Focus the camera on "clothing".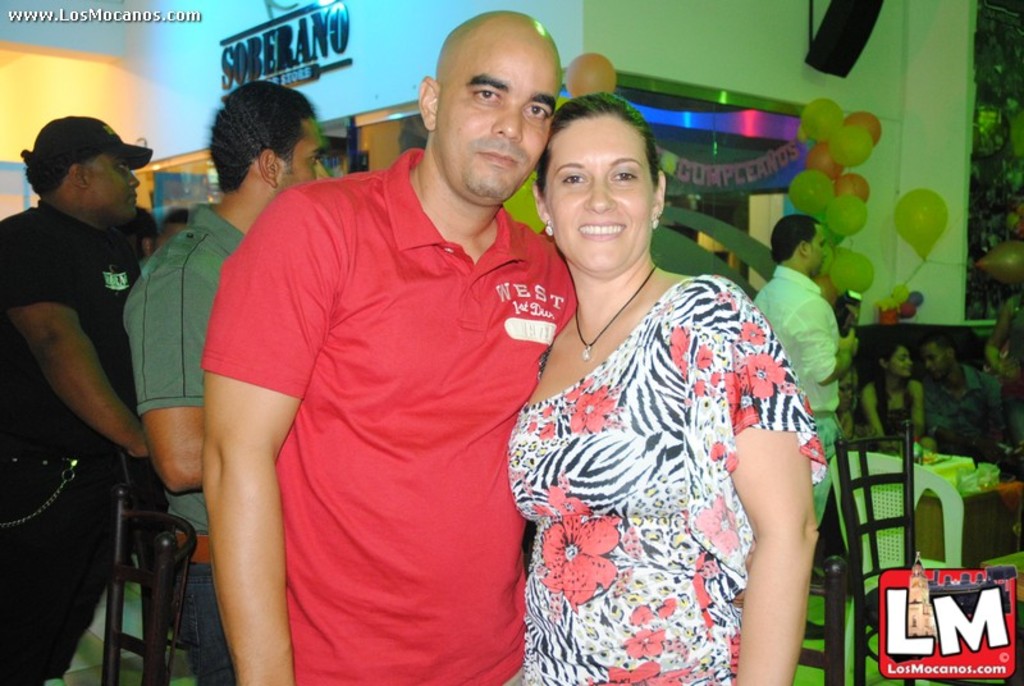
Focus region: left=508, top=278, right=826, bottom=685.
